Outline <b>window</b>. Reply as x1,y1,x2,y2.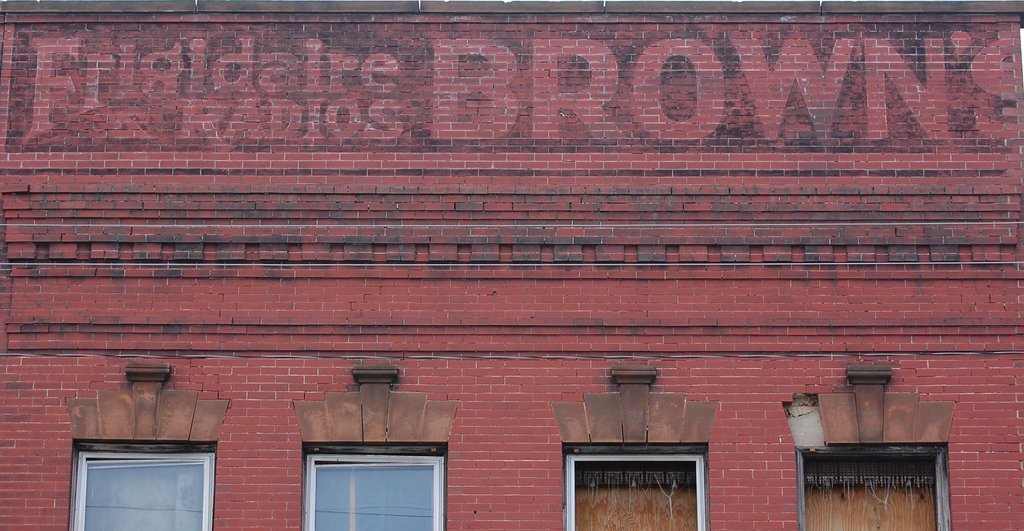
563,445,707,530.
